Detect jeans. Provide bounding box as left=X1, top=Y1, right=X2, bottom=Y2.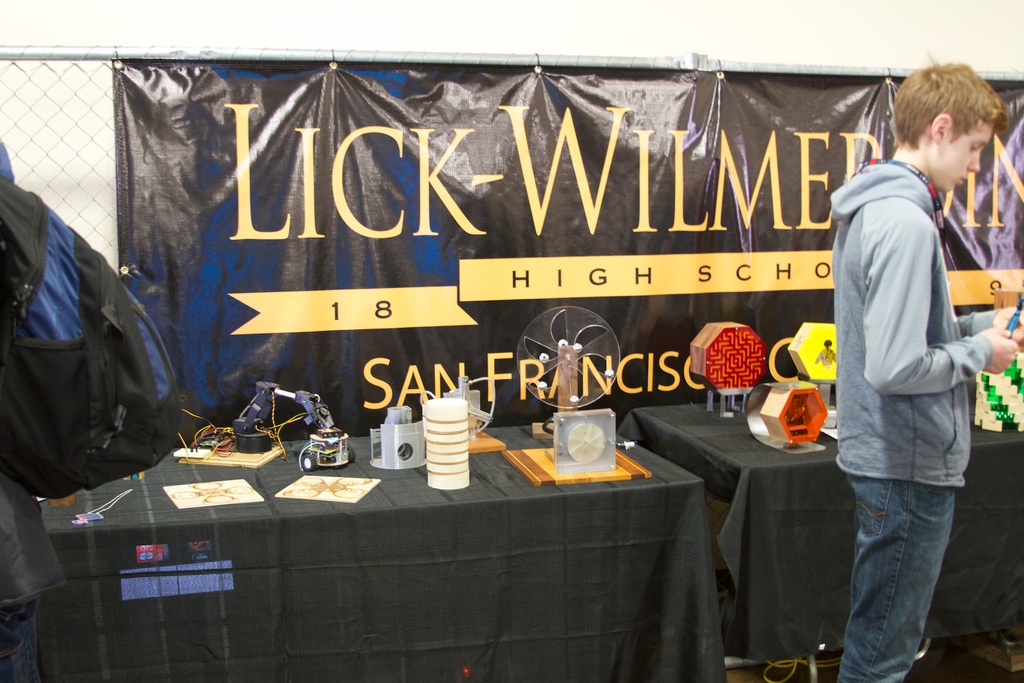
left=0, top=597, right=41, bottom=682.
